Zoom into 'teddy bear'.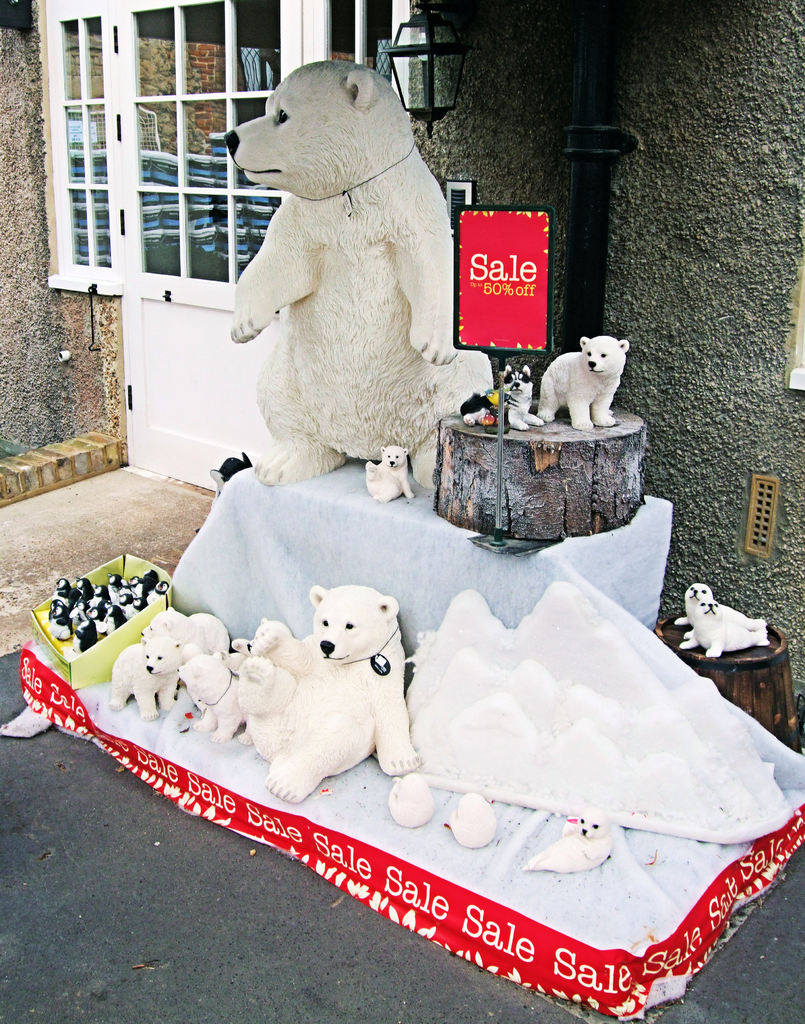
Zoom target: (220,58,500,483).
